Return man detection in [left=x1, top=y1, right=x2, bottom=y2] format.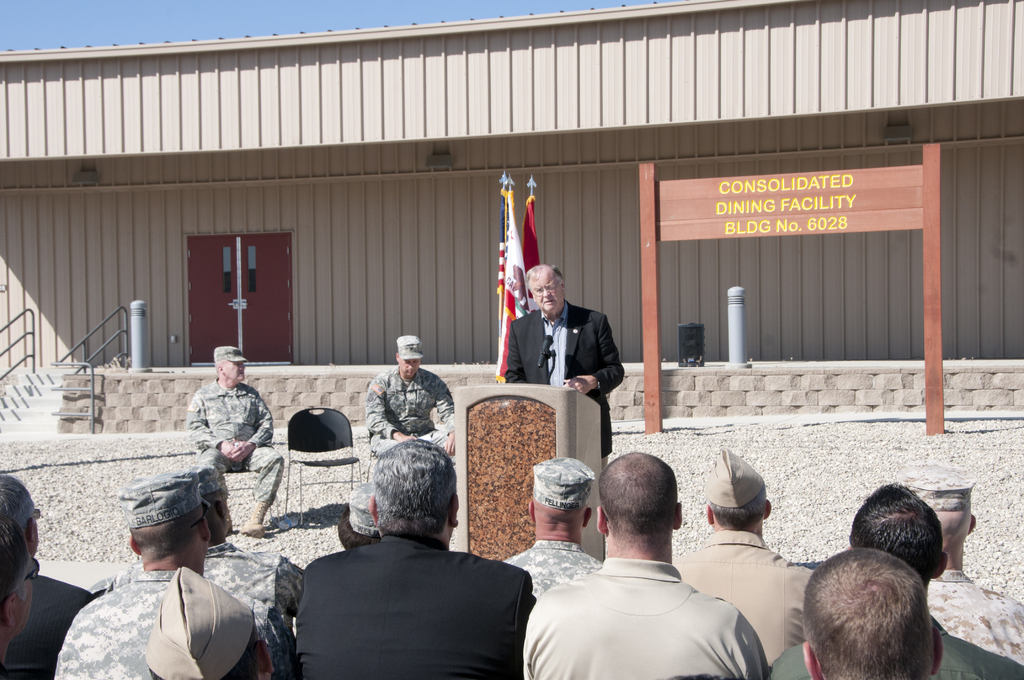
[left=146, top=565, right=273, bottom=679].
